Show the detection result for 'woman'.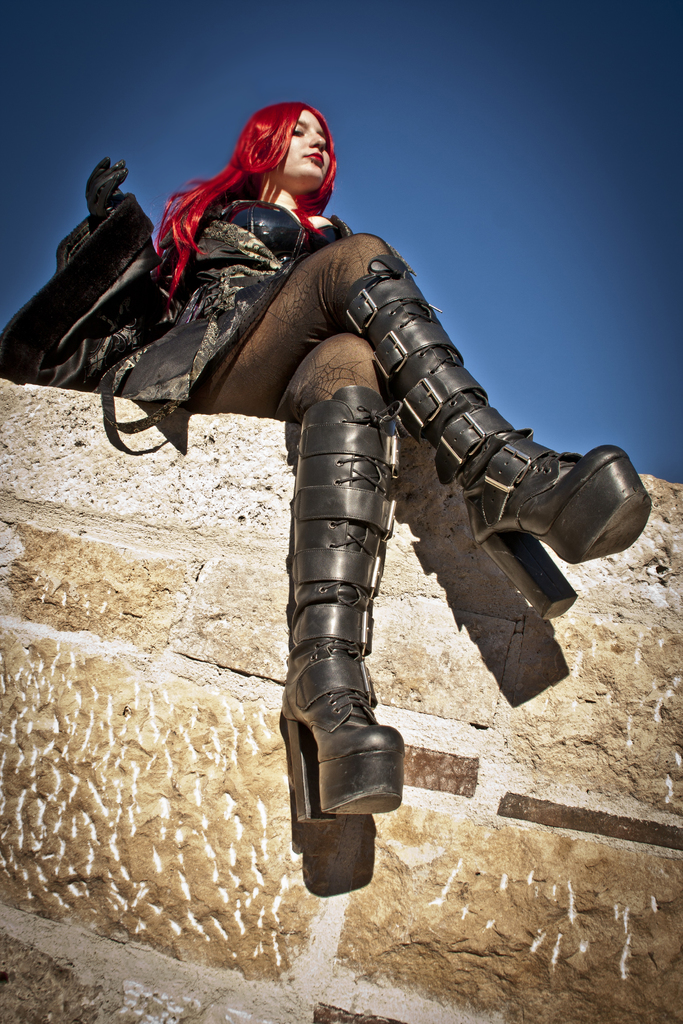
locate(0, 99, 652, 825).
